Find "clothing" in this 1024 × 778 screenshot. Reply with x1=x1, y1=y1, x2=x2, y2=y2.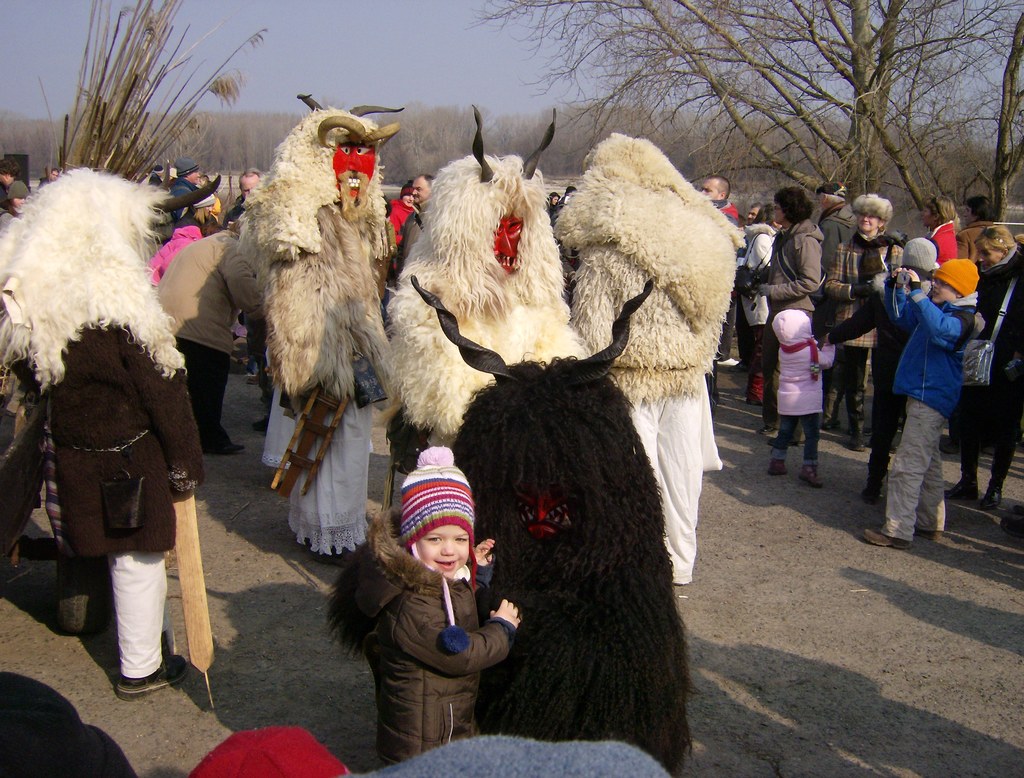
x1=966, y1=248, x2=1023, y2=490.
